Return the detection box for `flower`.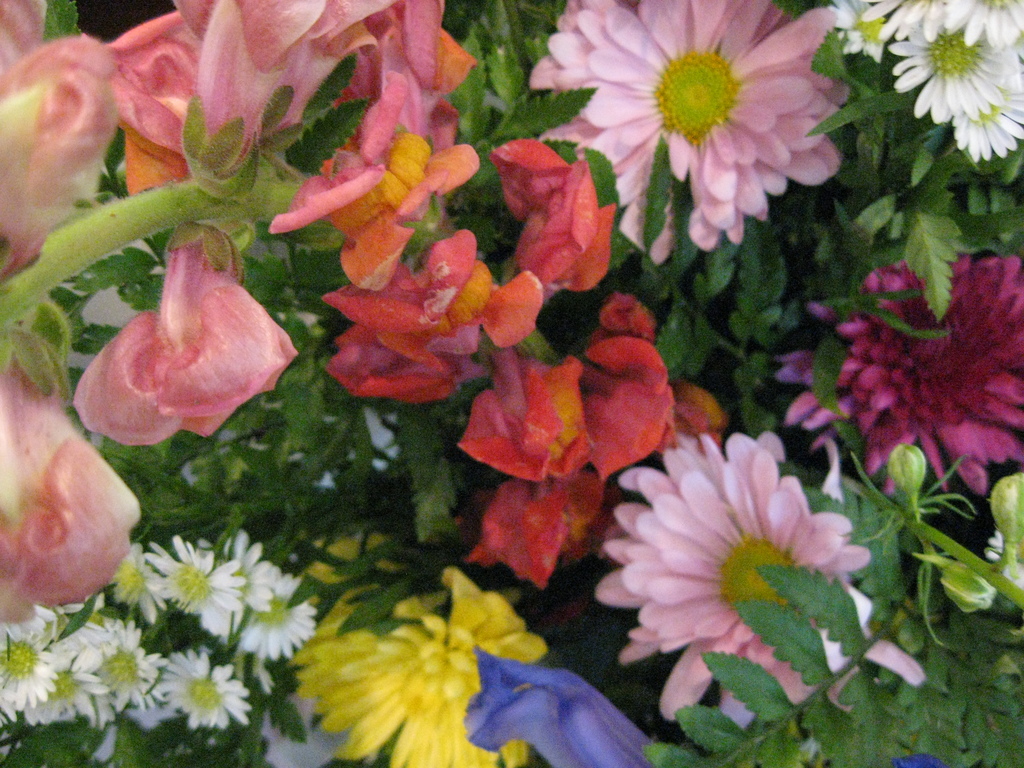
<region>197, 0, 484, 212</region>.
